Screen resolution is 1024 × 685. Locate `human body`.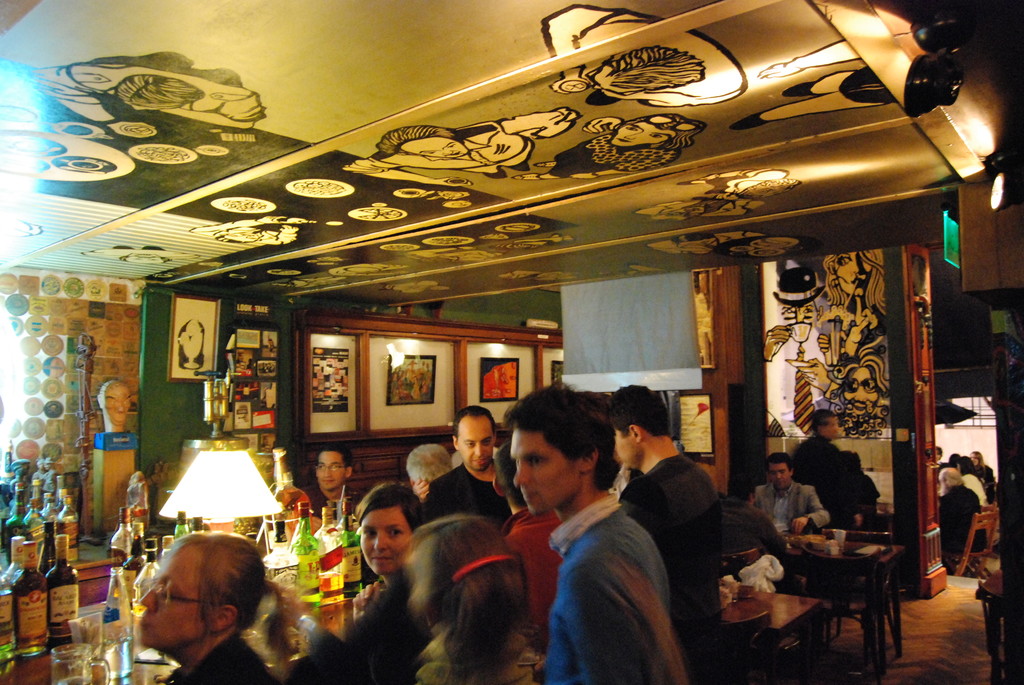
BBox(721, 497, 780, 588).
